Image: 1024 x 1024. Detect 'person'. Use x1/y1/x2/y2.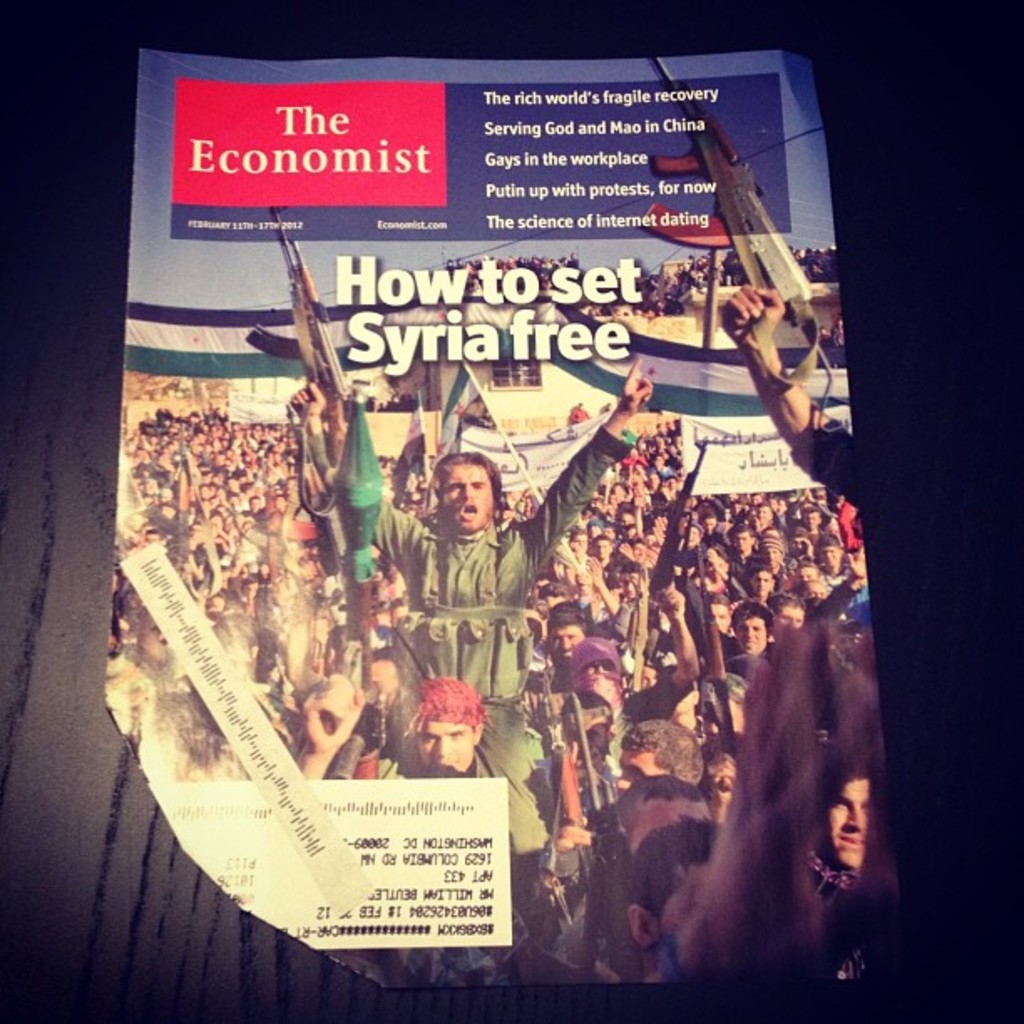
284/350/651/907.
